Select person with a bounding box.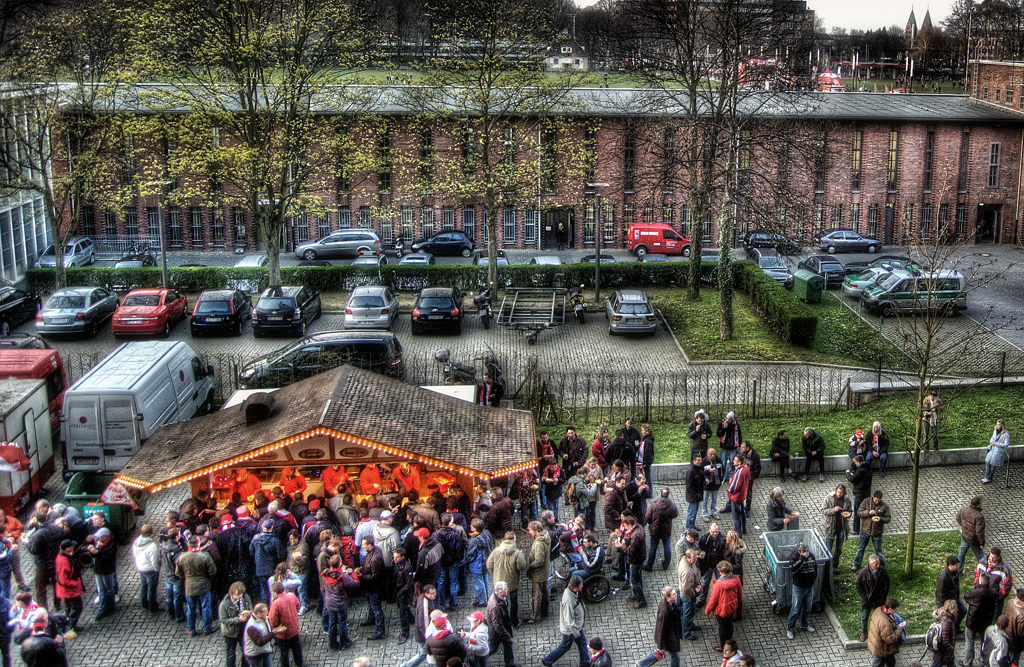
left=740, top=653, right=758, bottom=666.
